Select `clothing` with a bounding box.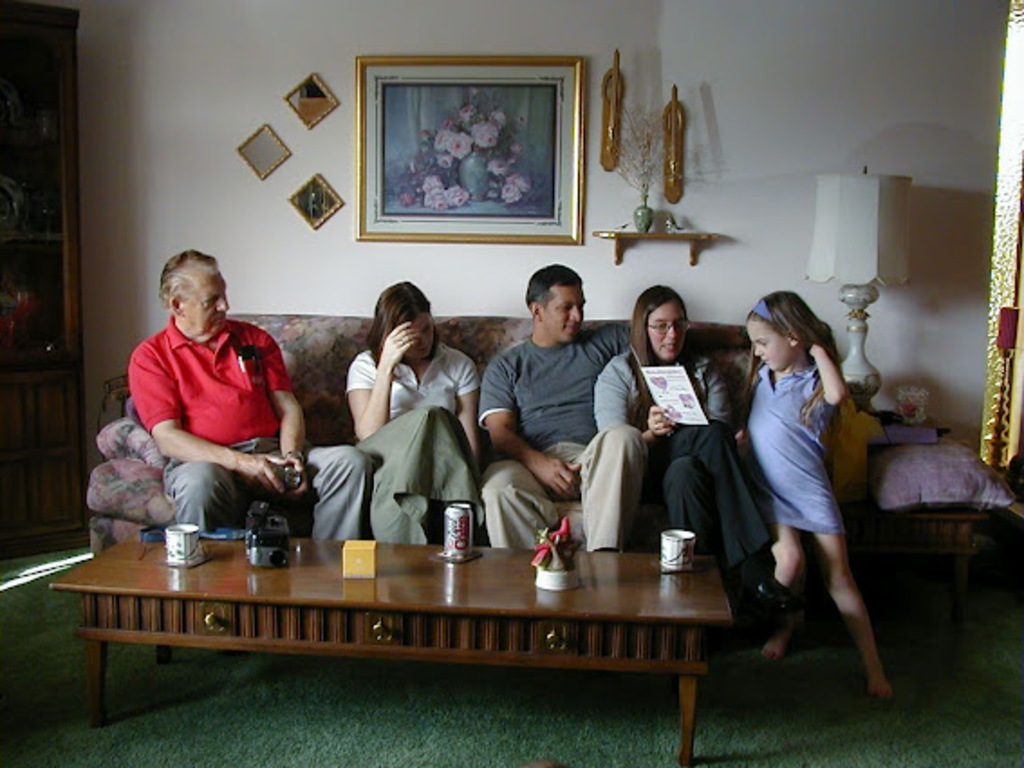
crop(744, 354, 849, 537).
